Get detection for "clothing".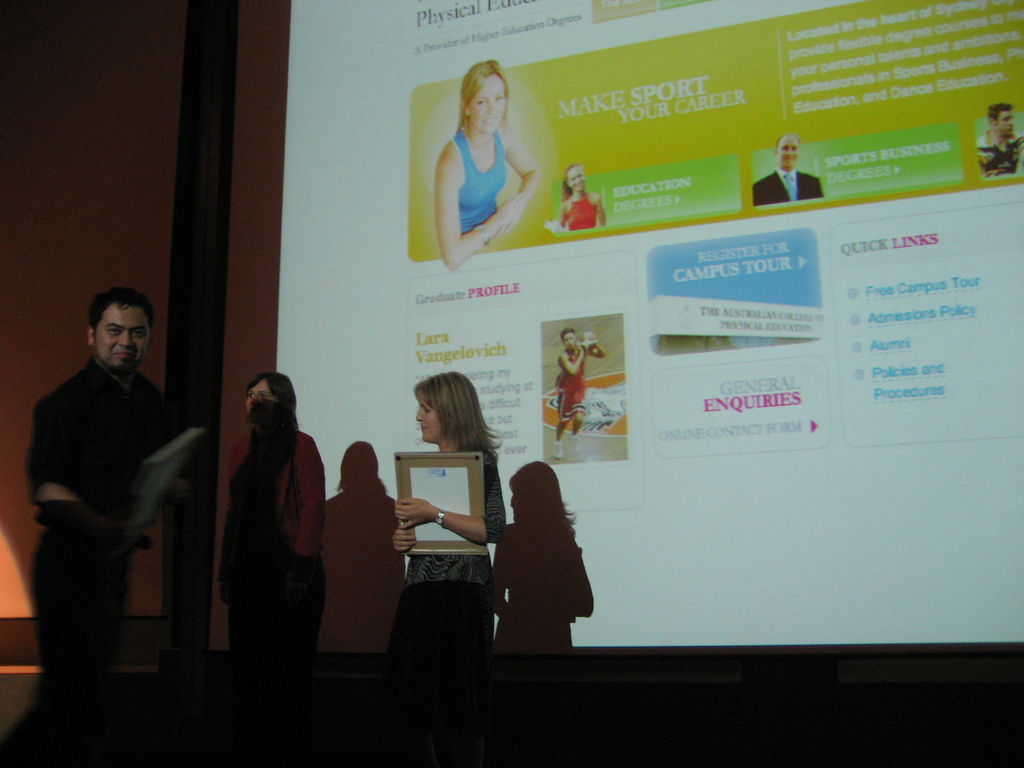
Detection: [left=31, top=357, right=177, bottom=730].
